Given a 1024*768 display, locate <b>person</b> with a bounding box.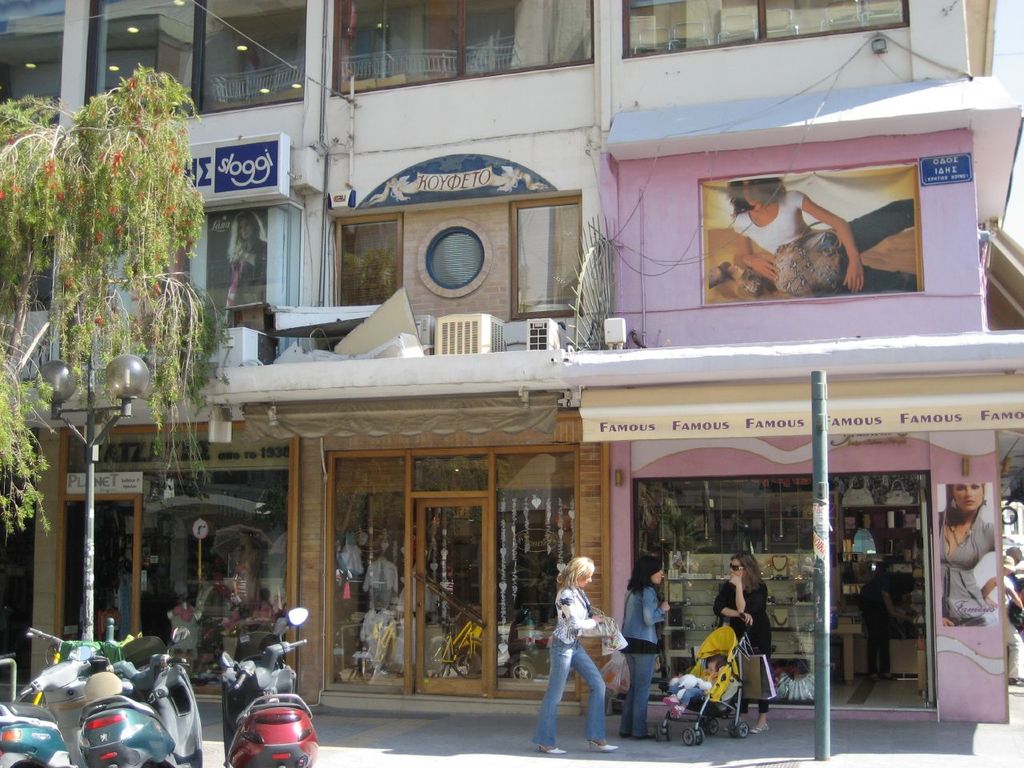
Located: 666 650 724 712.
